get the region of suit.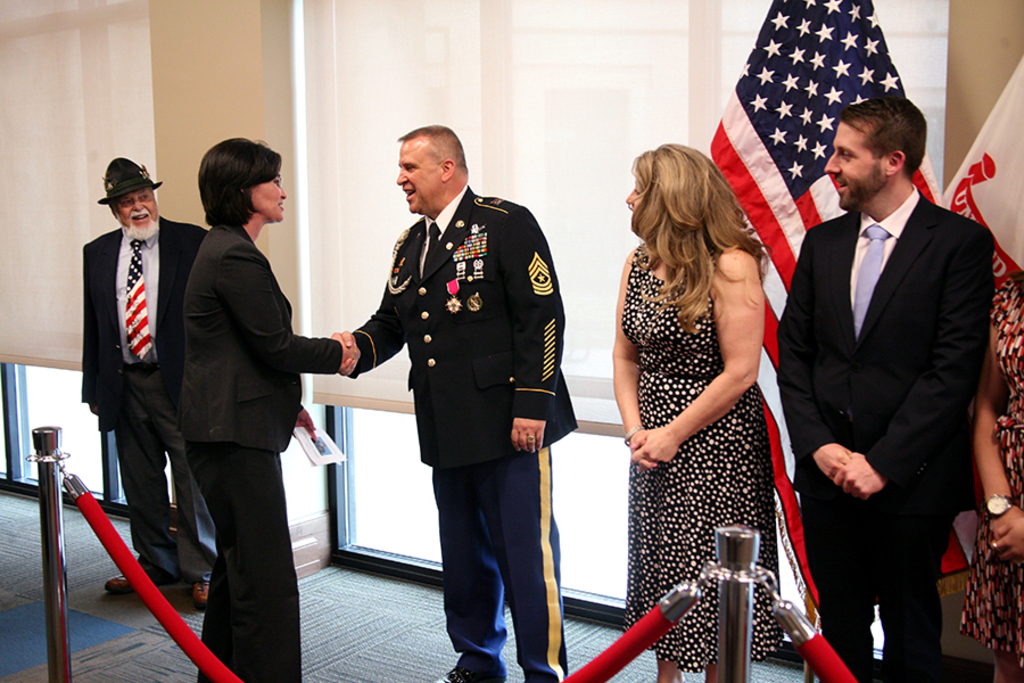
detection(79, 215, 220, 579).
